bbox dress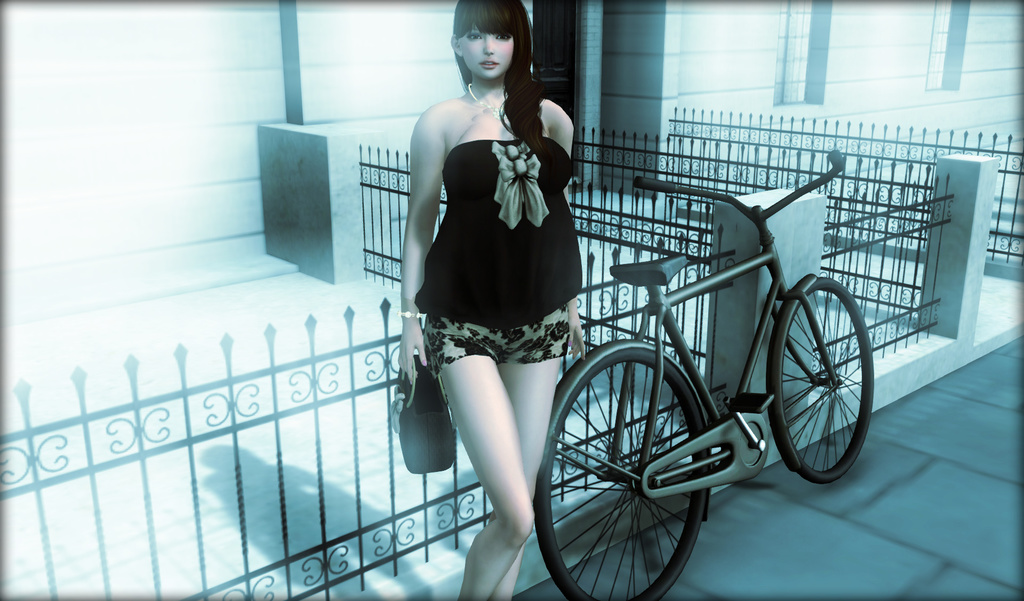
[422,86,573,303]
